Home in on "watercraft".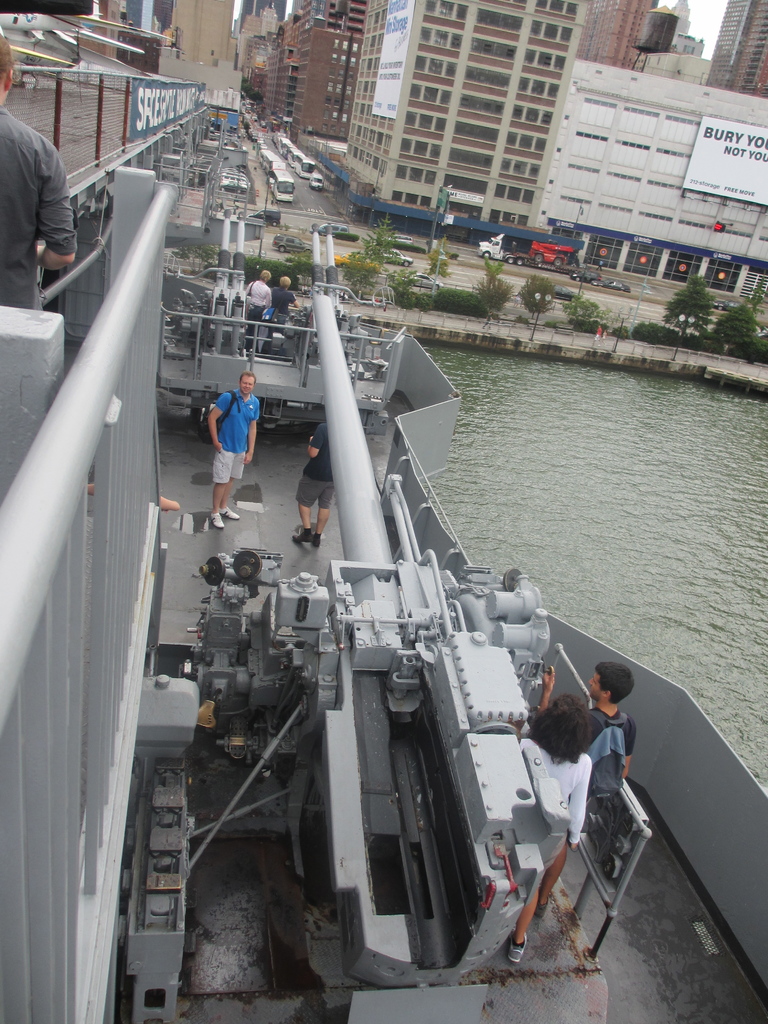
Homed in at bbox=[0, 164, 767, 1023].
